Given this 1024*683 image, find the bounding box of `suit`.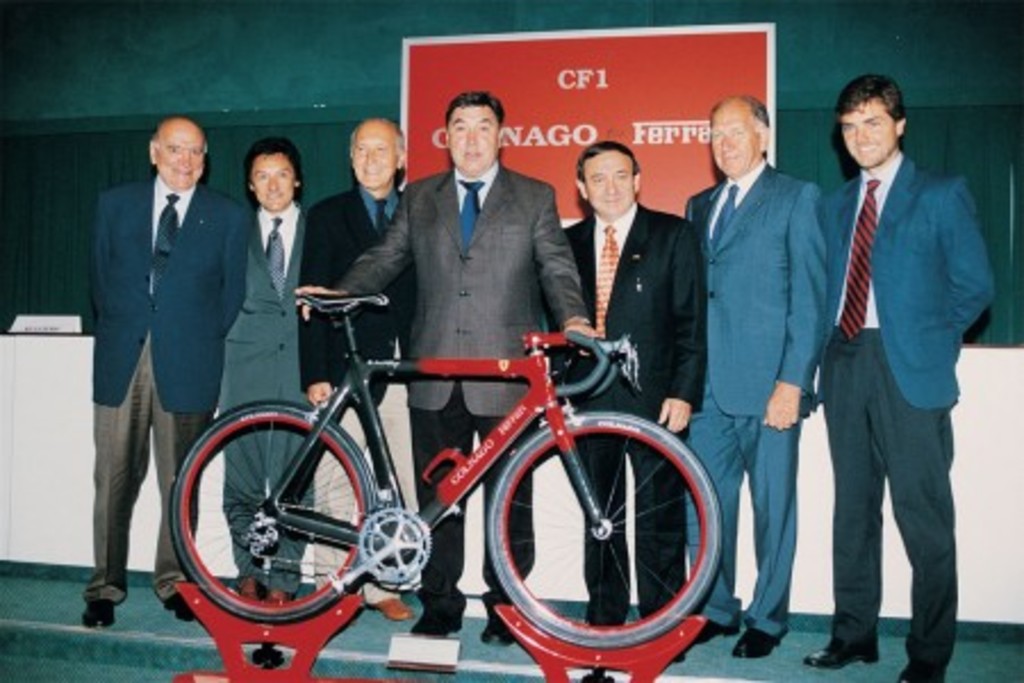
(294,184,416,603).
